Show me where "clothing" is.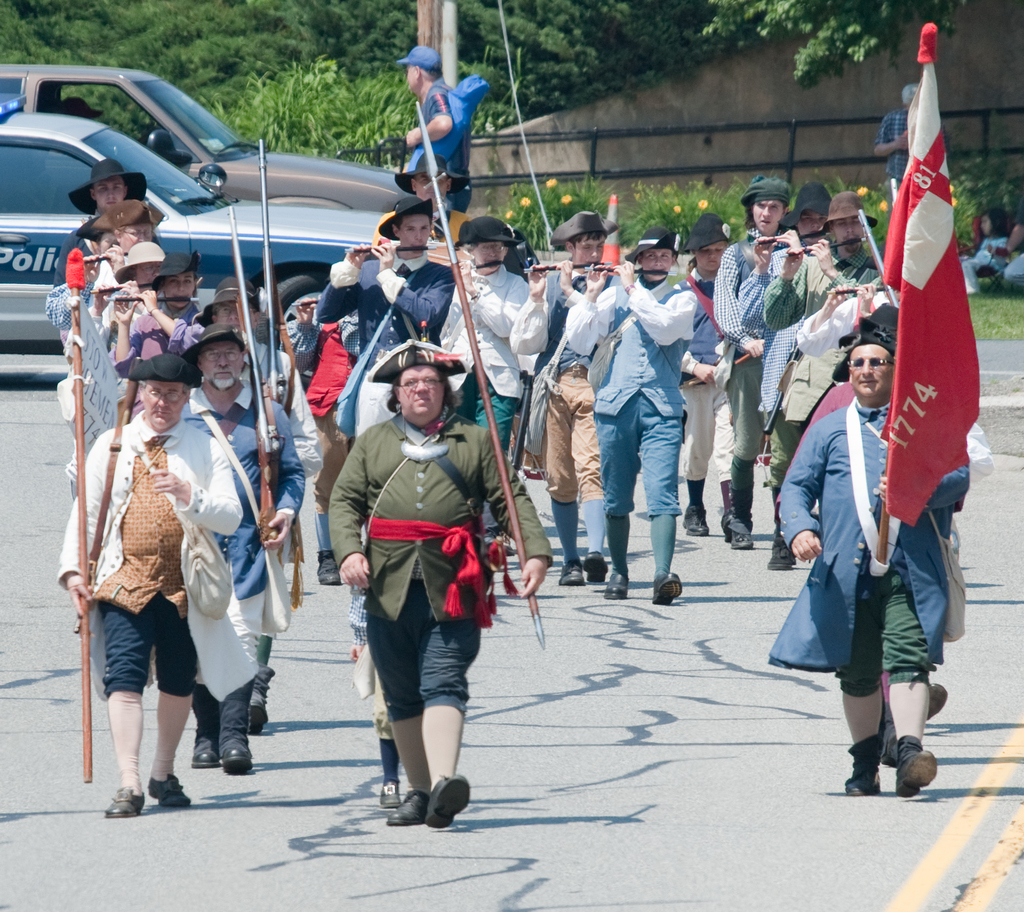
"clothing" is at l=506, t=262, r=616, b=506.
